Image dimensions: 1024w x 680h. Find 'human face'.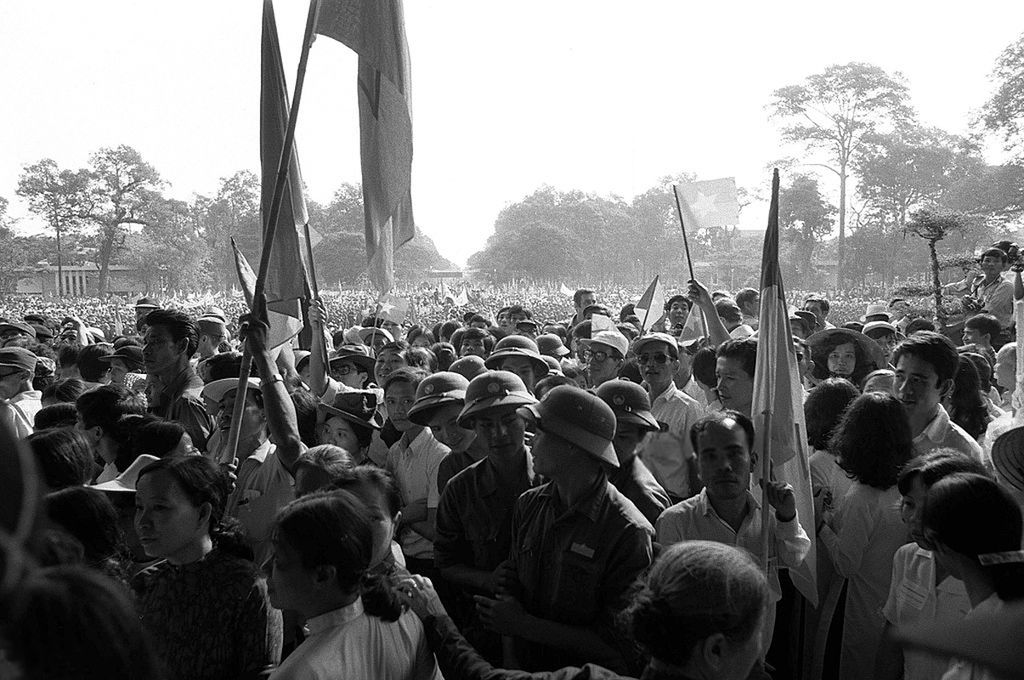
select_region(586, 342, 615, 377).
